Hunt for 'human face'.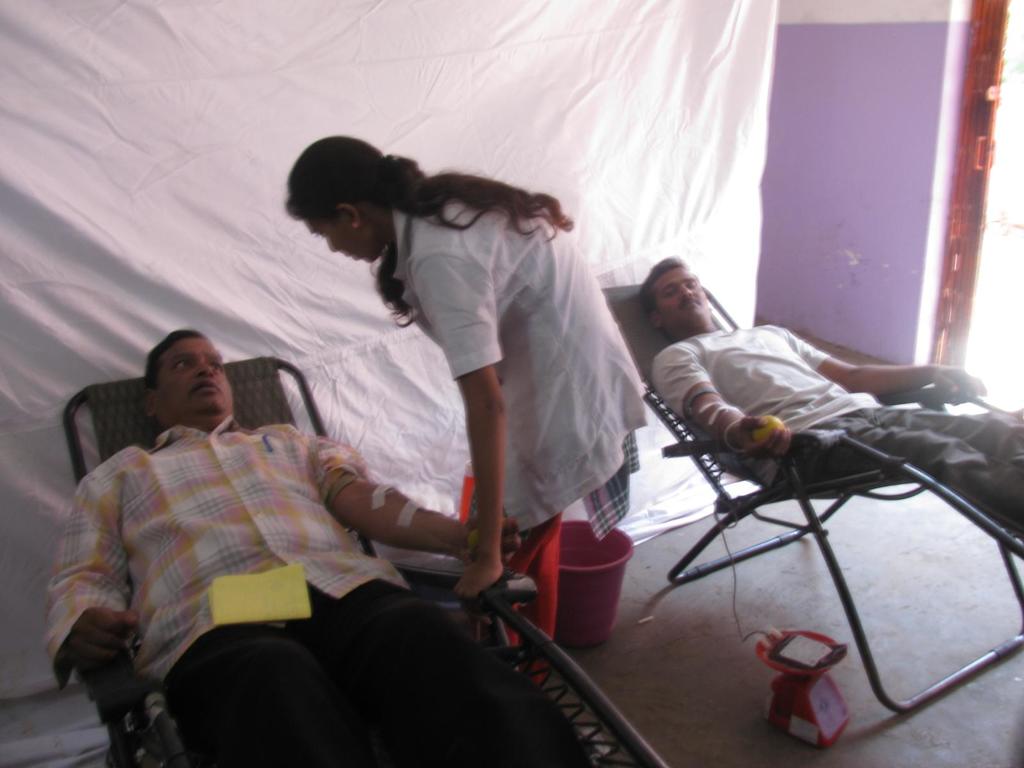
Hunted down at {"x1": 306, "y1": 218, "x2": 384, "y2": 265}.
